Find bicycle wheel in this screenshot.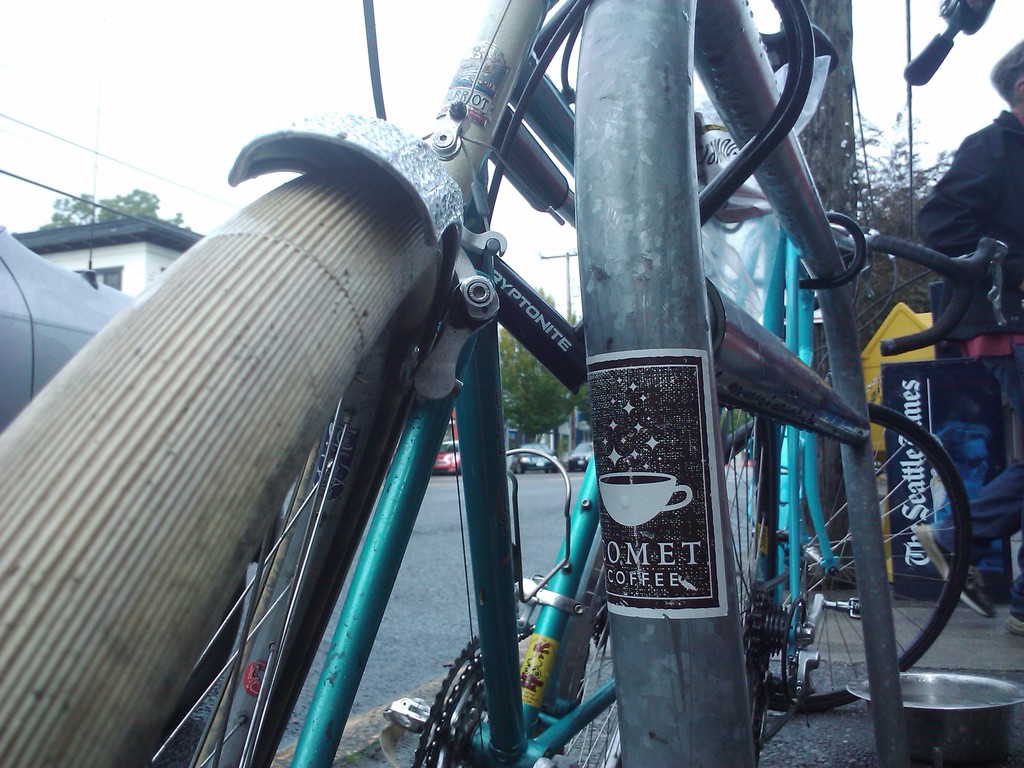
The bounding box for bicycle wheel is [714, 401, 774, 738].
